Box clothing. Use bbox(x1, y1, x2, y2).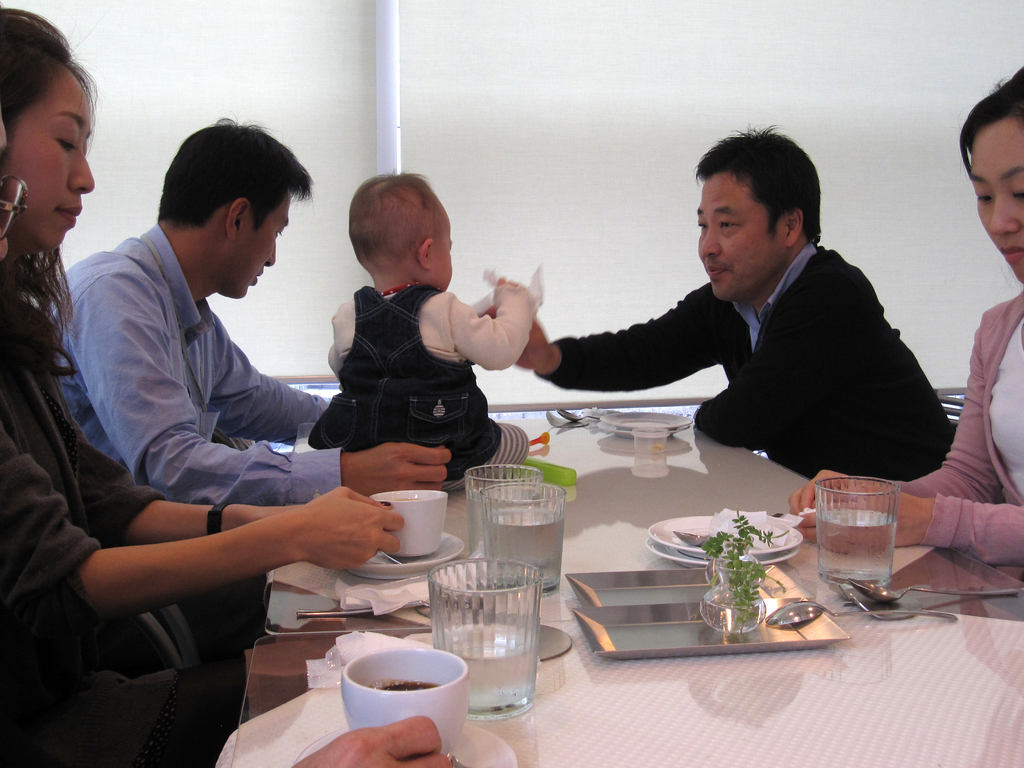
bbox(0, 280, 256, 767).
